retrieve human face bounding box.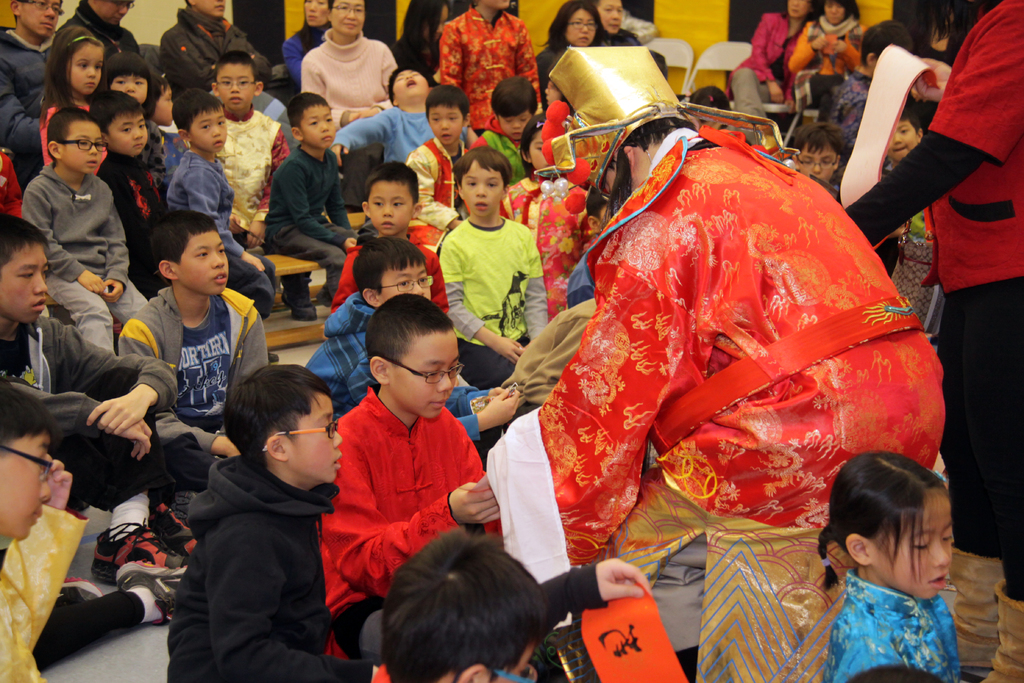
Bounding box: x1=398 y1=67 x2=424 y2=103.
